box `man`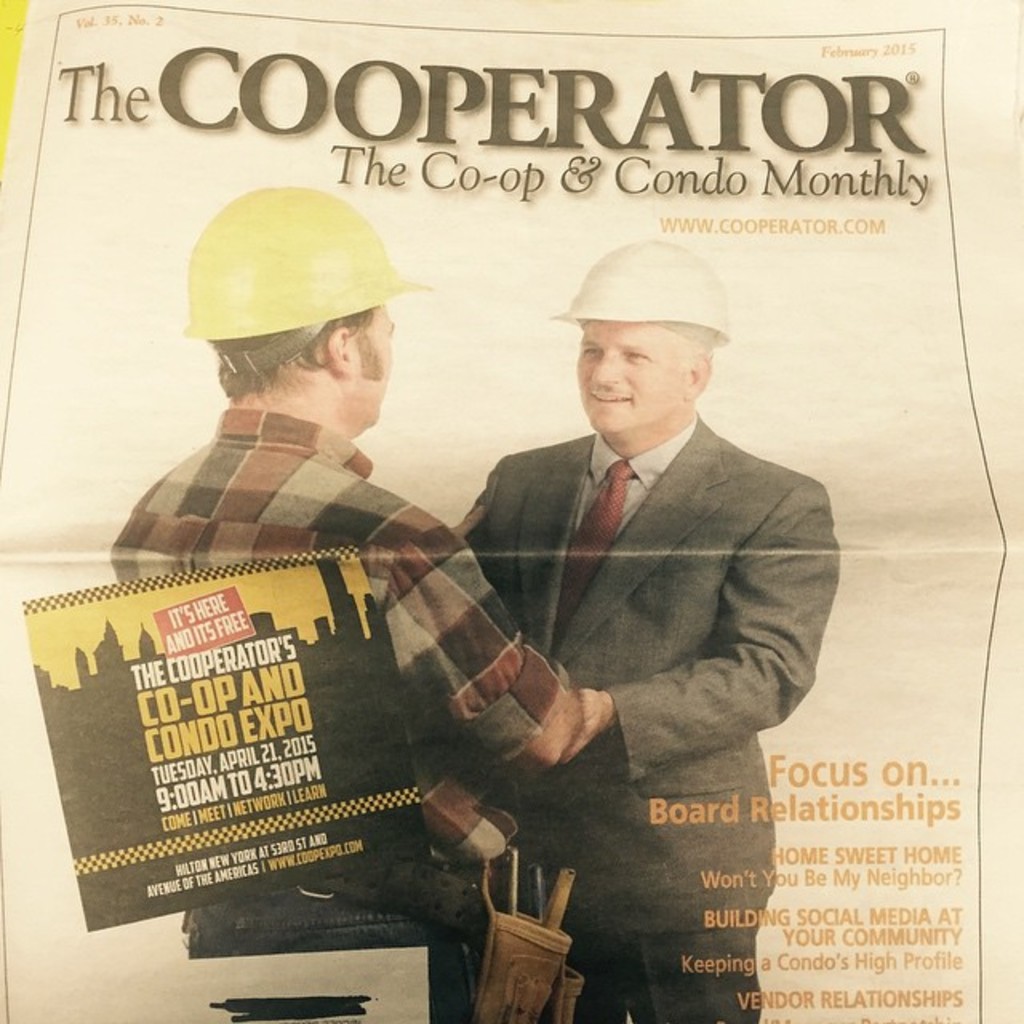
region(421, 243, 842, 942)
